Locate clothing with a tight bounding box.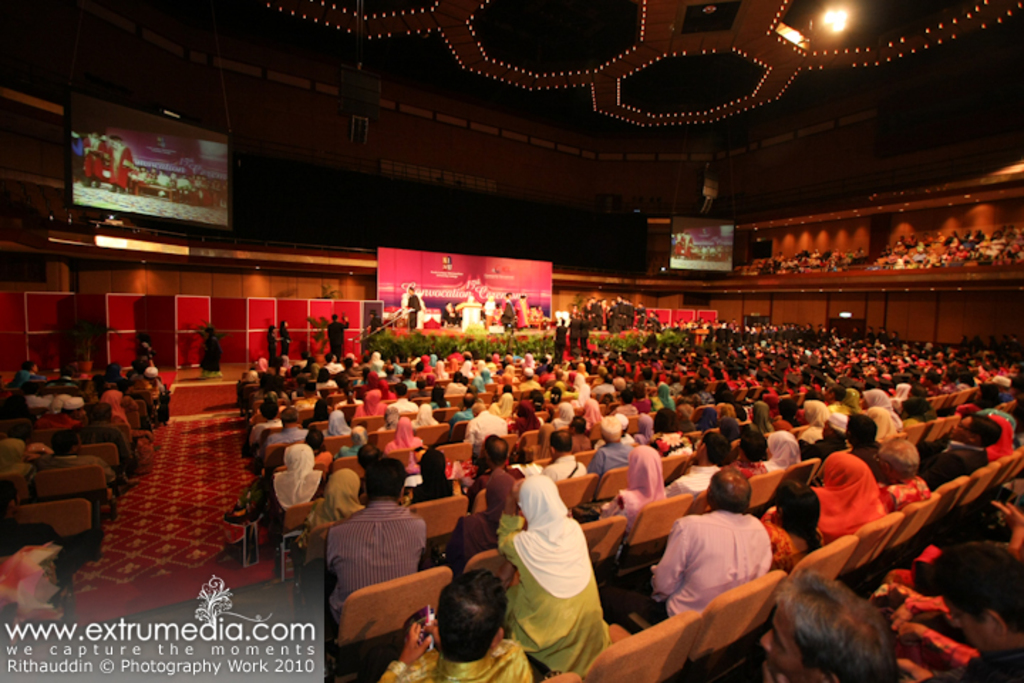
box(924, 443, 988, 489).
